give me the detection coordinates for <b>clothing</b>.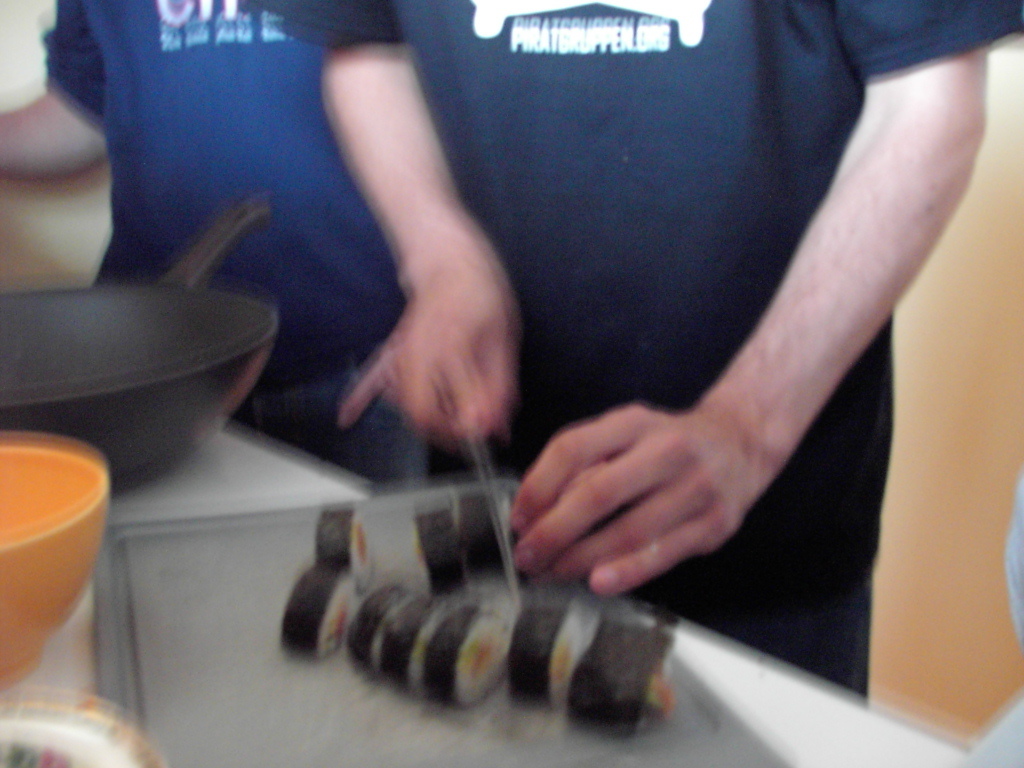
(x1=35, y1=0, x2=396, y2=485).
